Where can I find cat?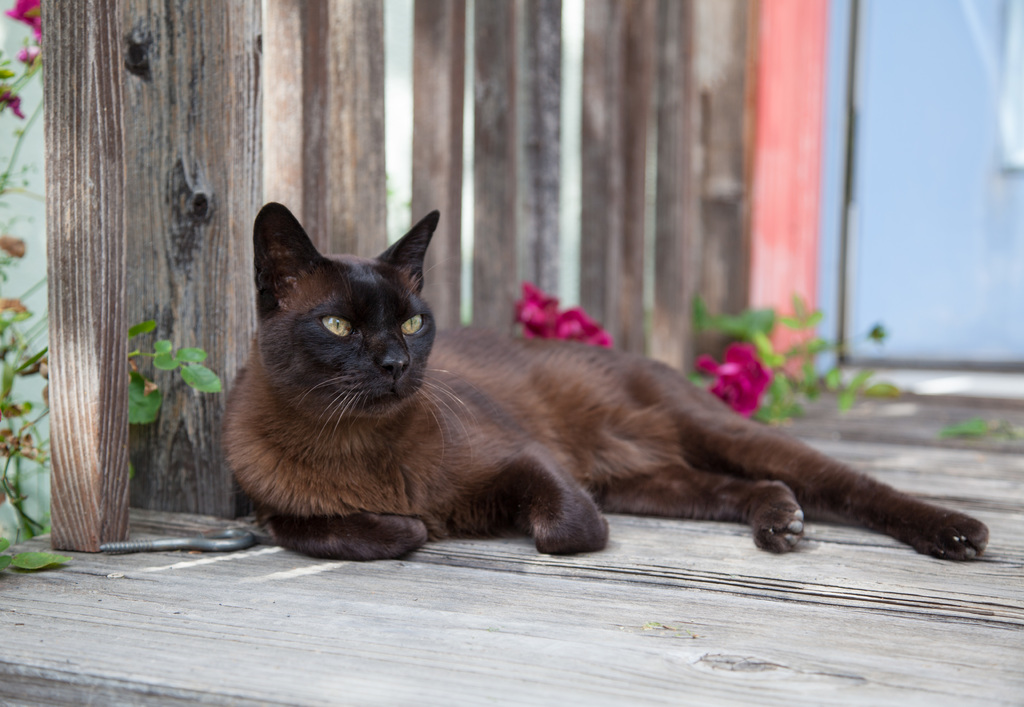
You can find it at bbox=[204, 203, 991, 567].
